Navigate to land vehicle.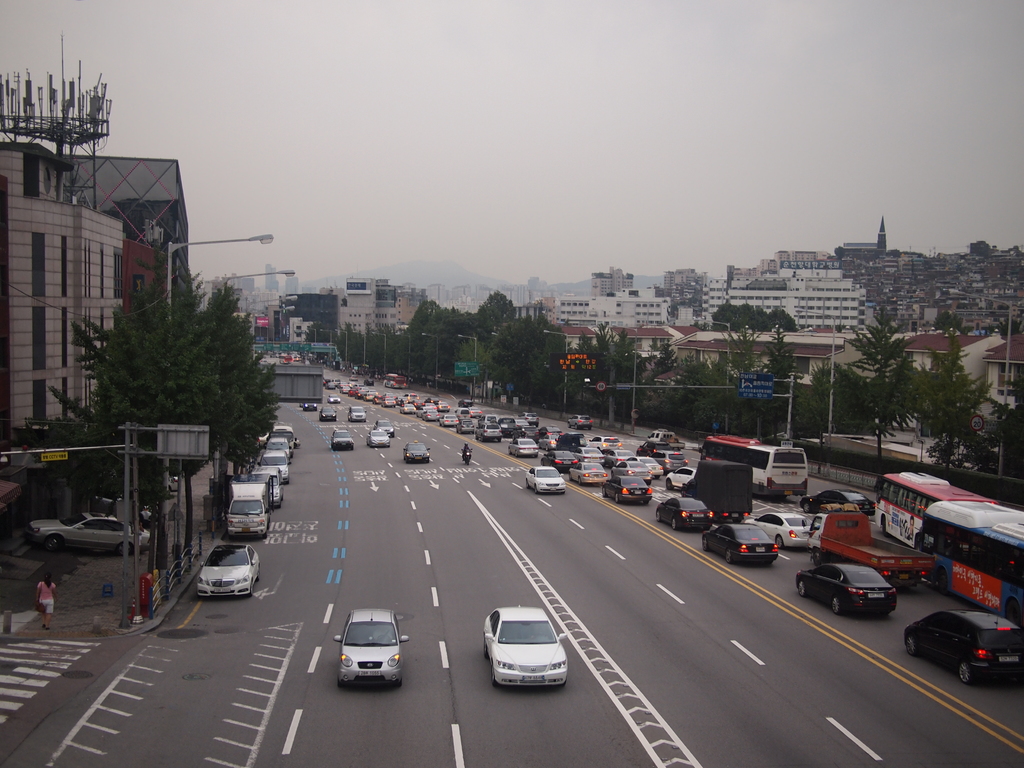
Navigation target: bbox=[684, 462, 753, 520].
